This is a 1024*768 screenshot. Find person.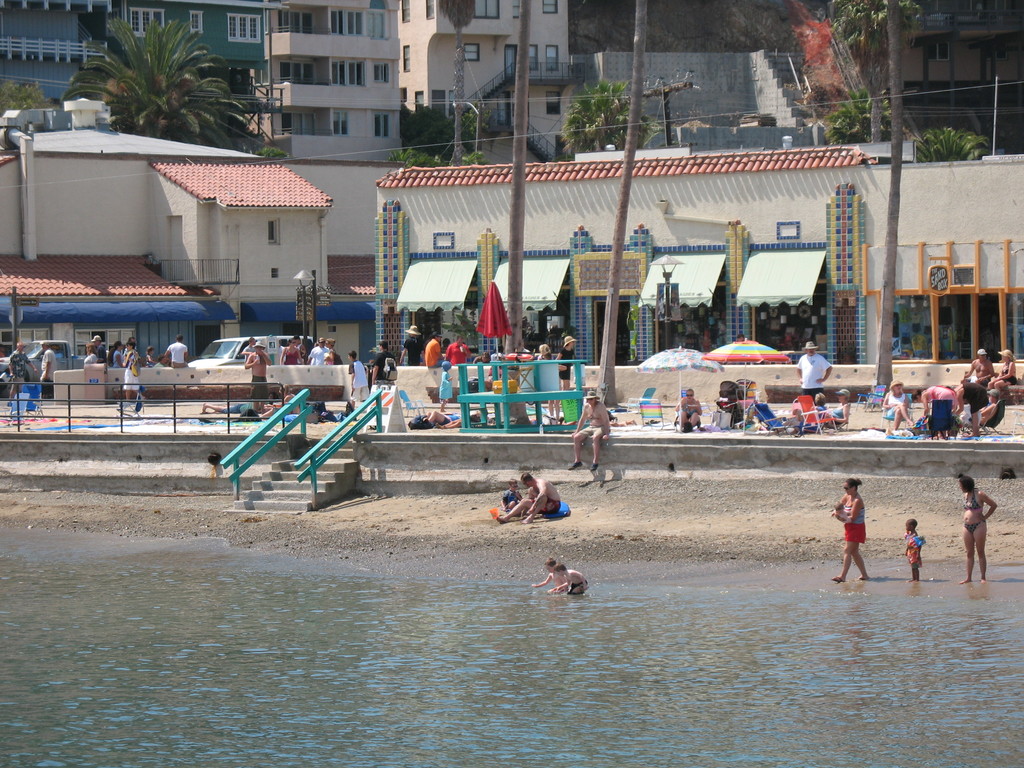
Bounding box: <region>495, 468, 563, 527</region>.
